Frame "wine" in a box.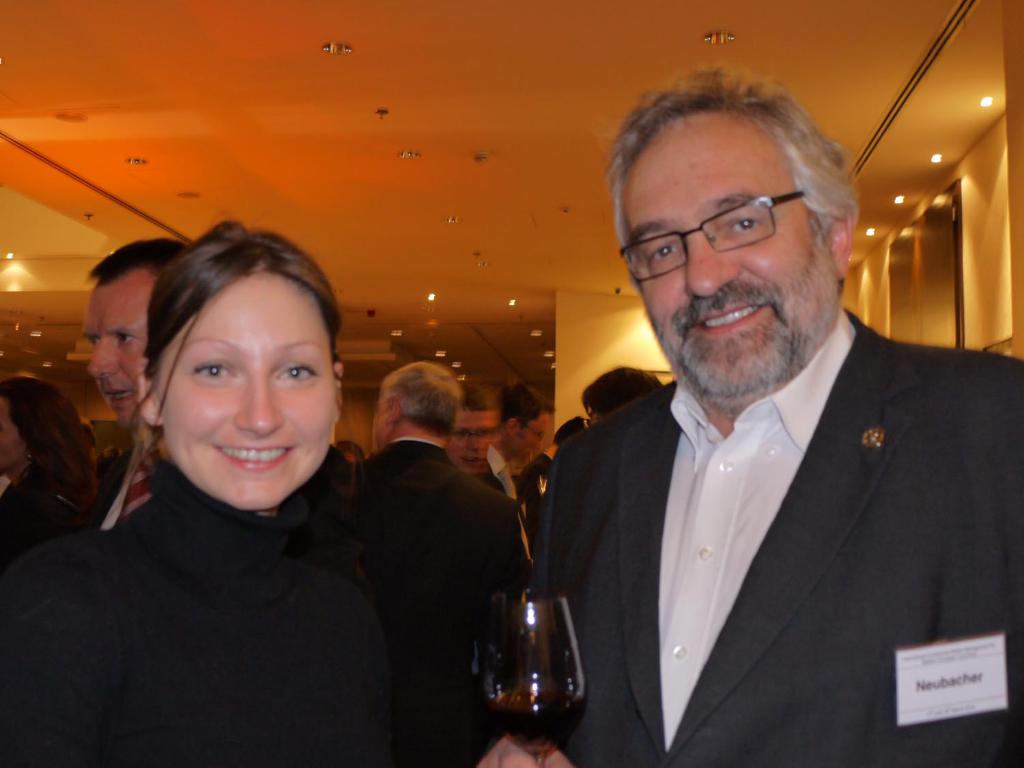
rect(490, 694, 580, 755).
